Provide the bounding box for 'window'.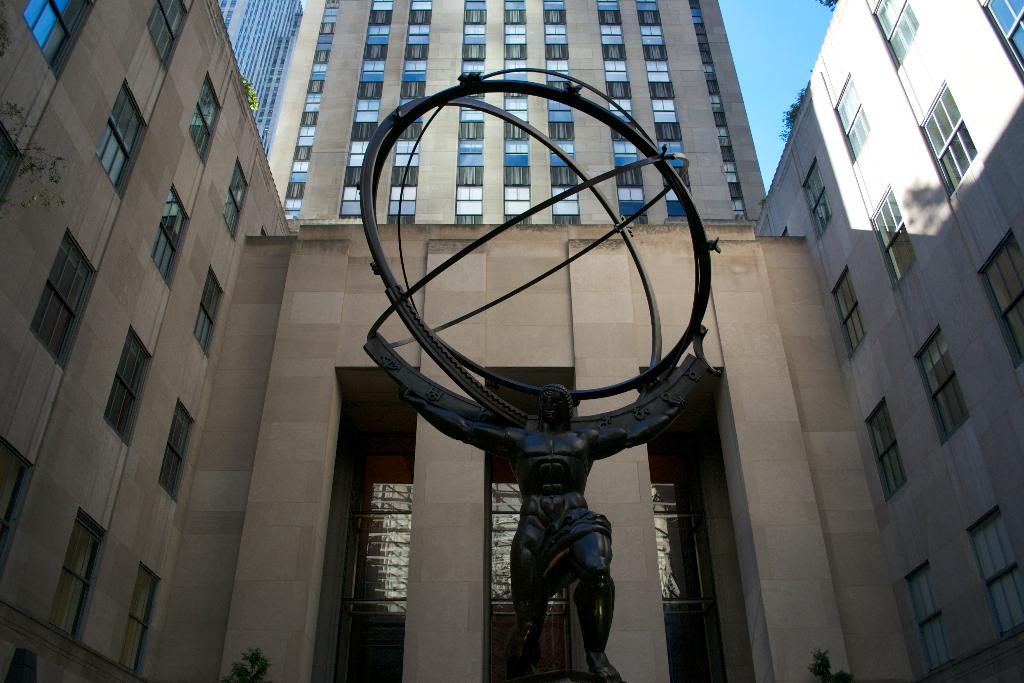
{"left": 152, "top": 0, "right": 189, "bottom": 70}.
